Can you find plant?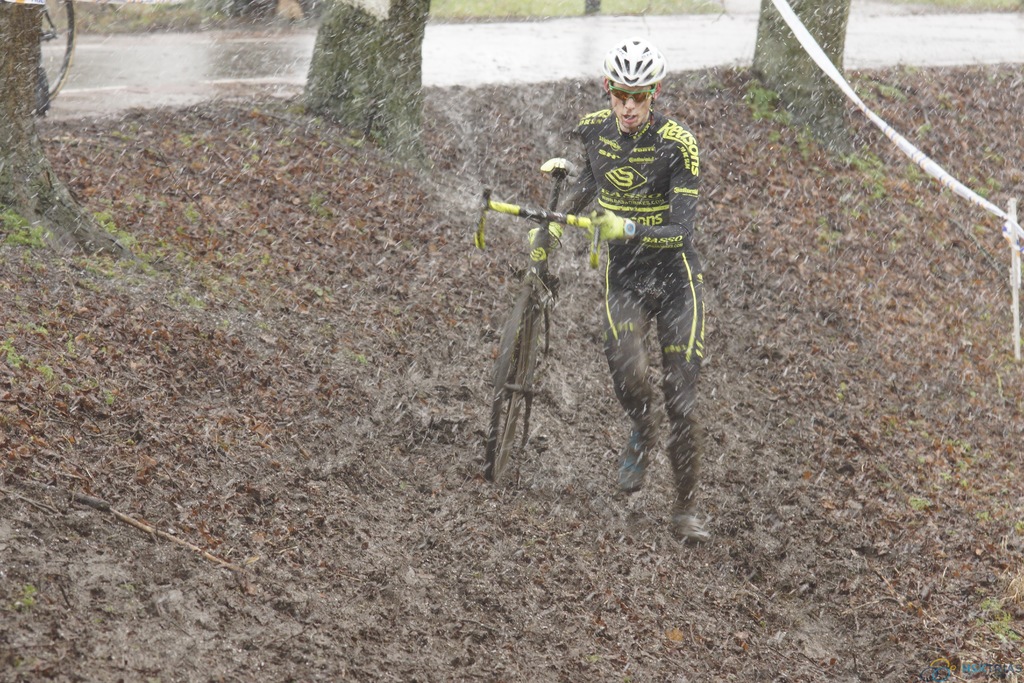
Yes, bounding box: (x1=64, y1=0, x2=342, y2=40).
